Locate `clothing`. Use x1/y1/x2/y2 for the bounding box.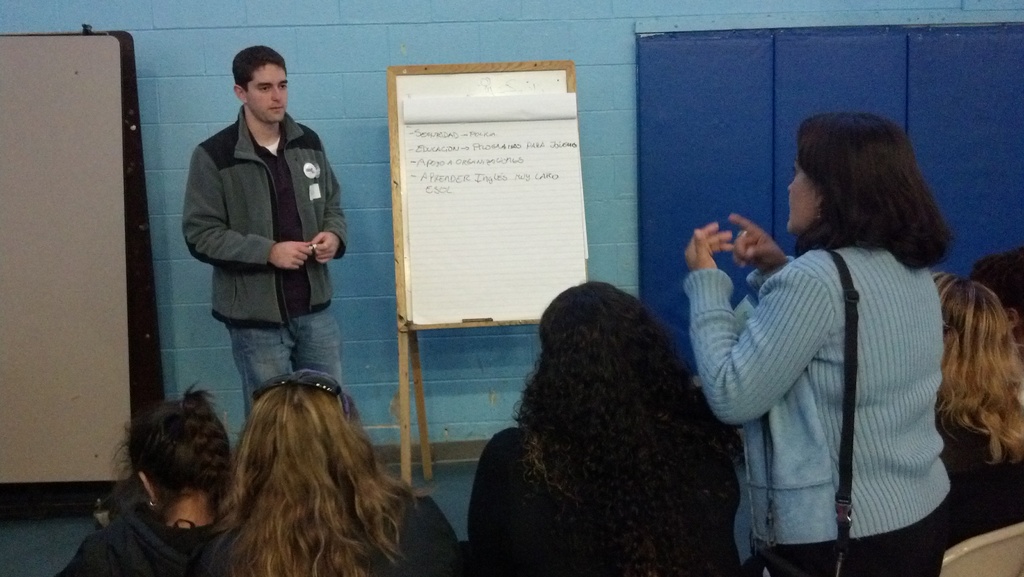
363/489/460/576.
